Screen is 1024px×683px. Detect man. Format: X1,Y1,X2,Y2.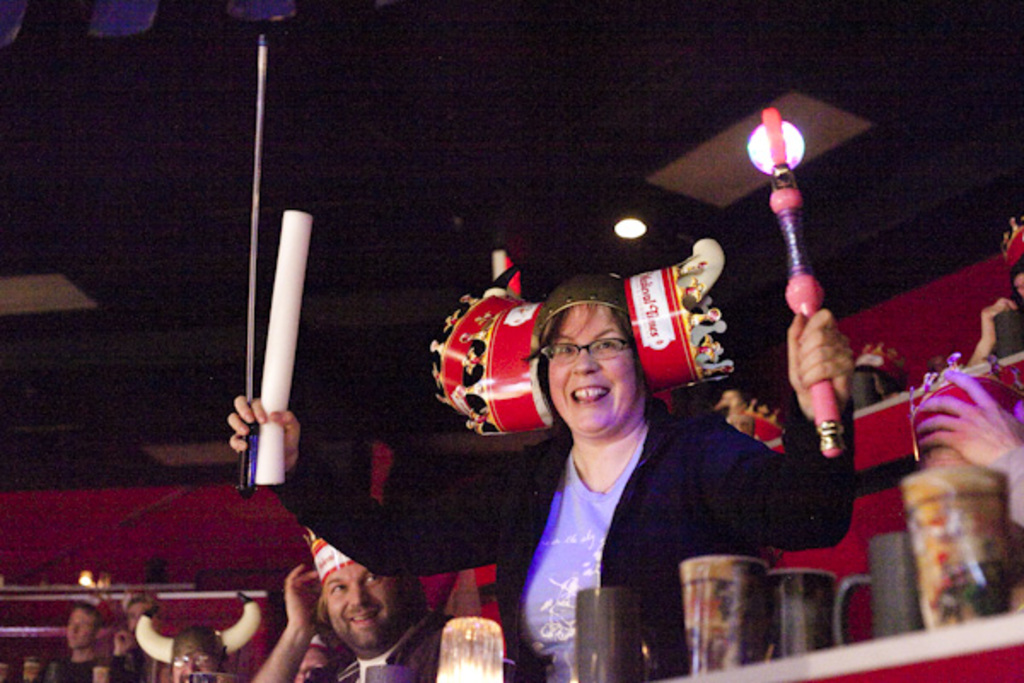
102,601,160,681.
